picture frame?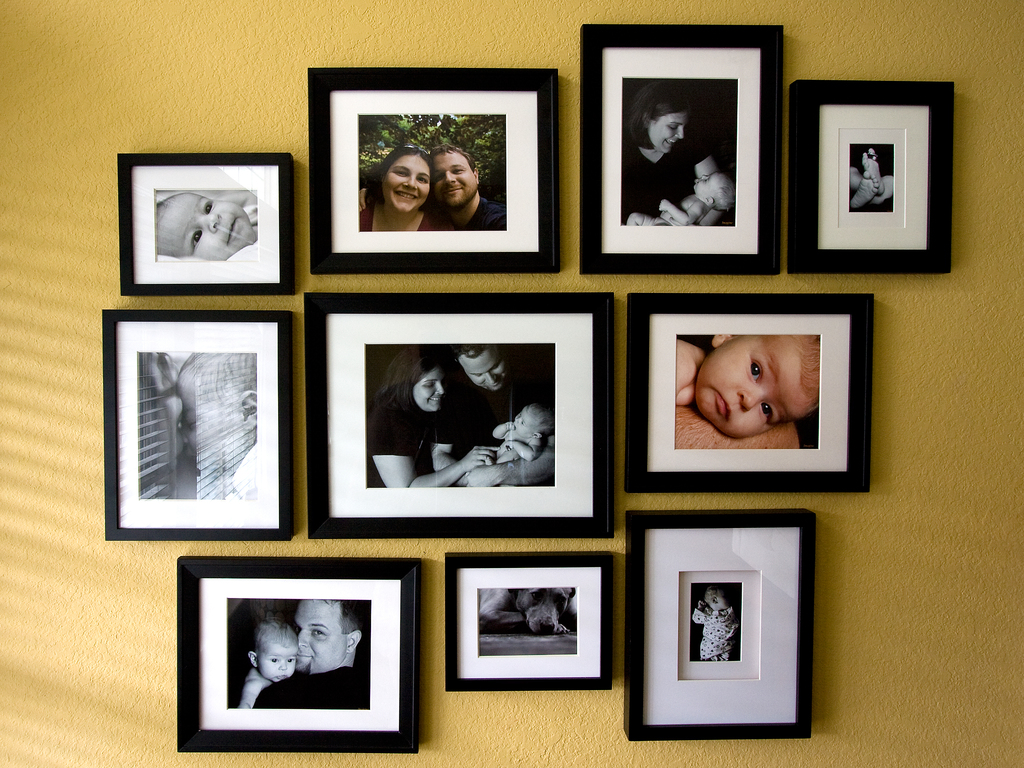
bbox=(310, 69, 560, 270)
